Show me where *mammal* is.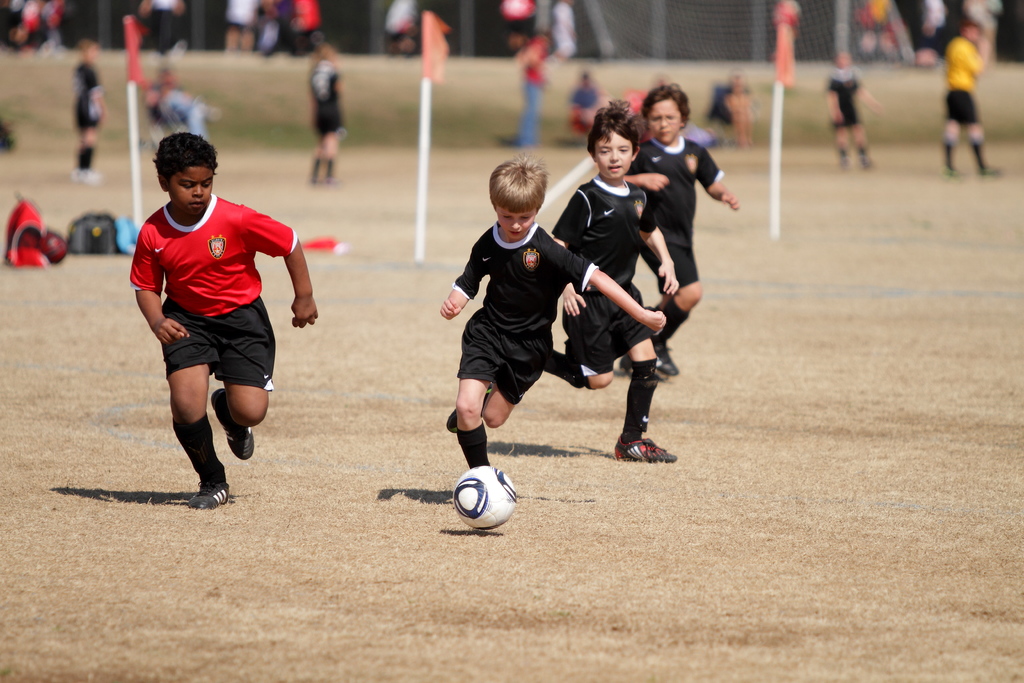
*mammal* is at Rect(963, 0, 1005, 63).
